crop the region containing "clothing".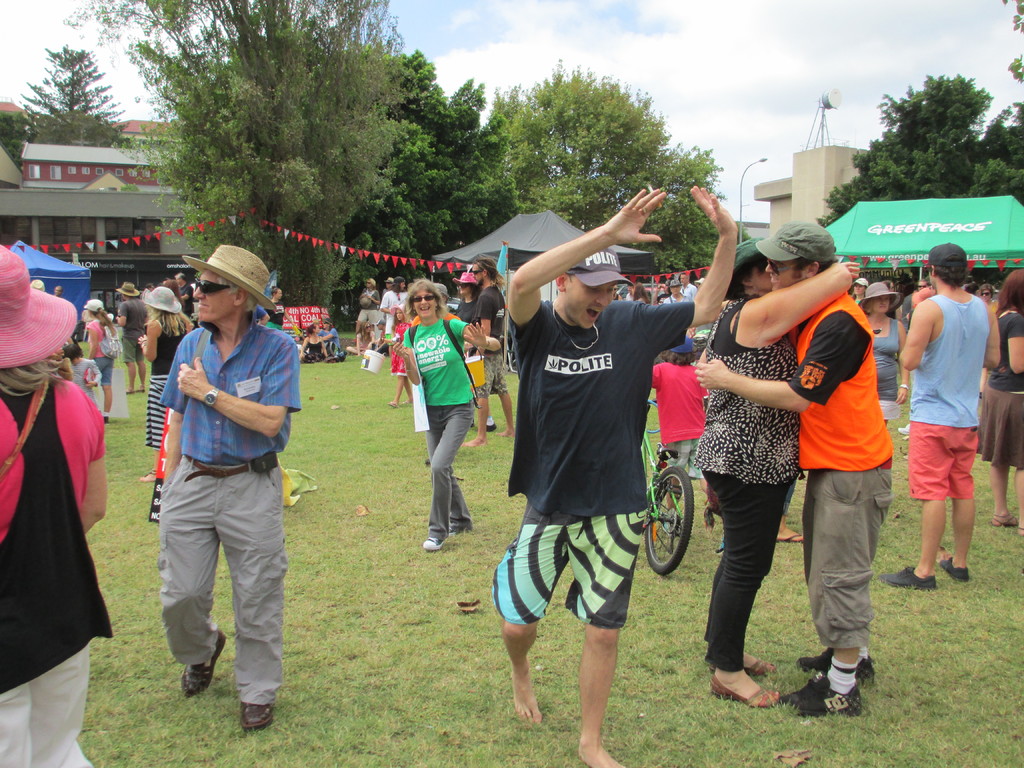
Crop region: (305, 335, 327, 365).
